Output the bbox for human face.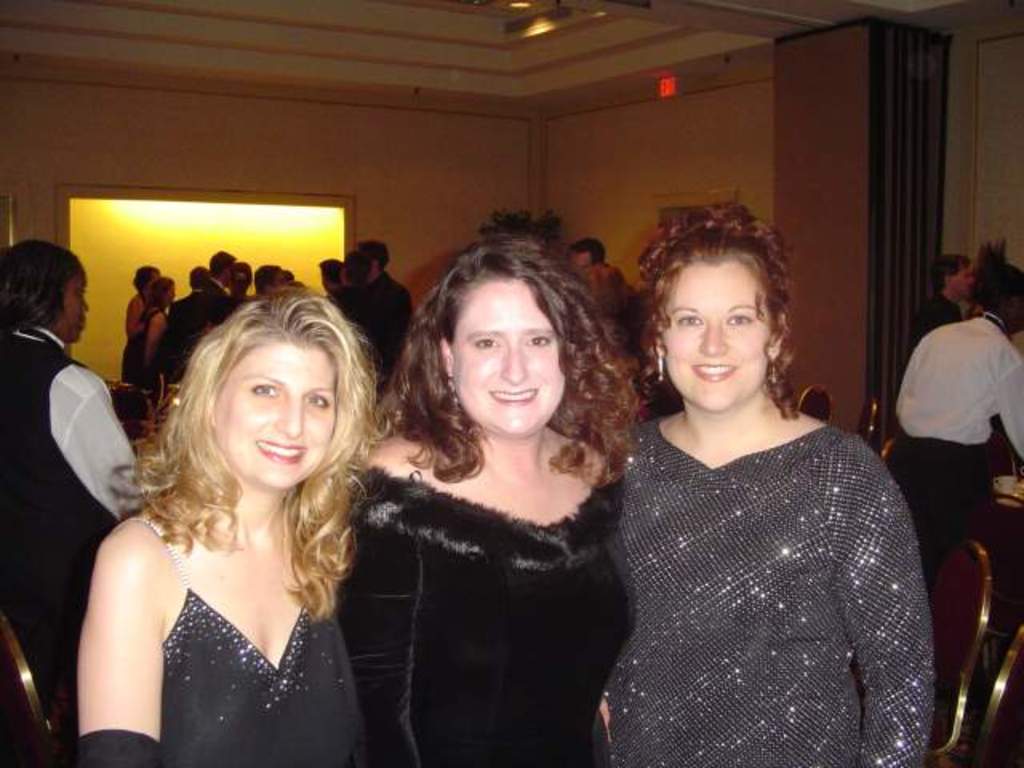
bbox=(211, 333, 338, 498).
